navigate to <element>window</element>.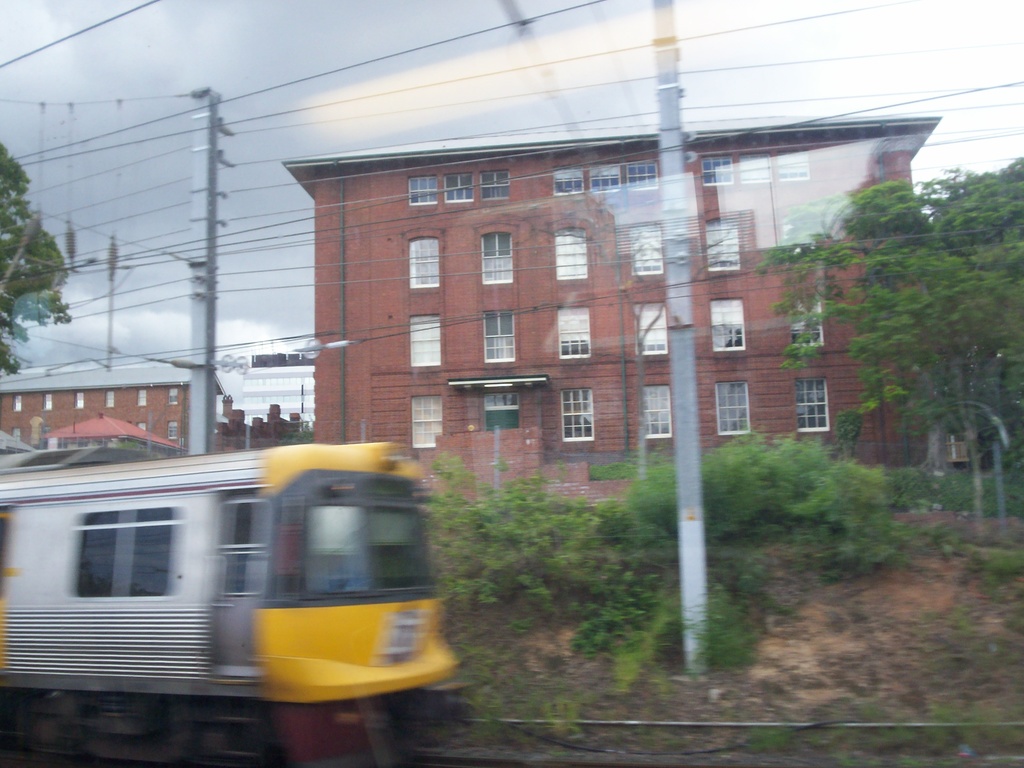
Navigation target: [left=479, top=312, right=516, bottom=367].
